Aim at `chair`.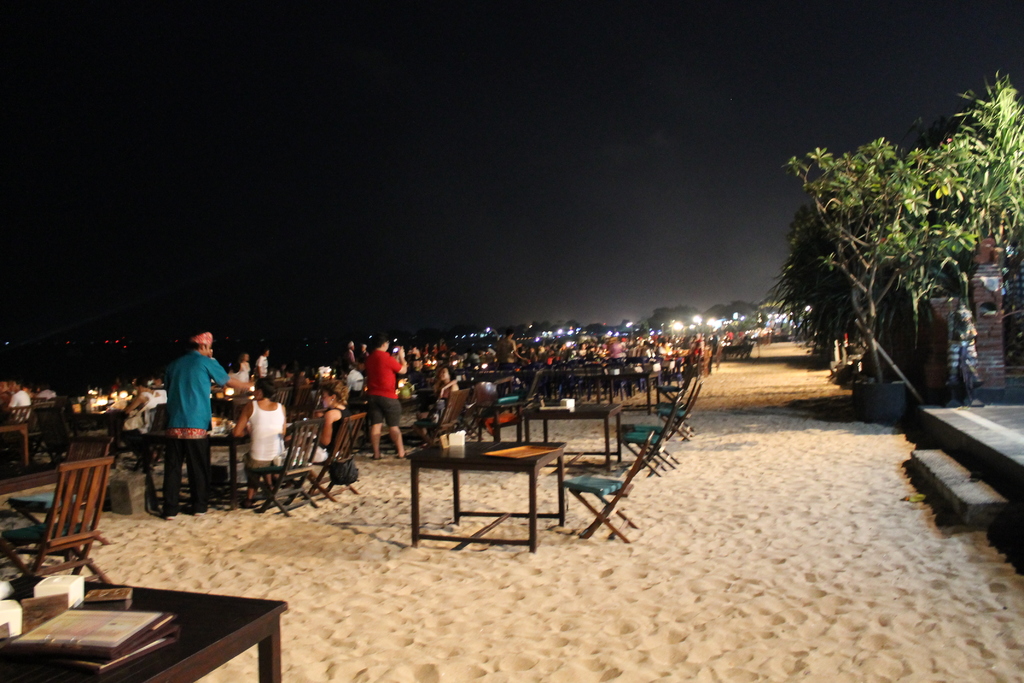
Aimed at 626, 403, 685, 467.
